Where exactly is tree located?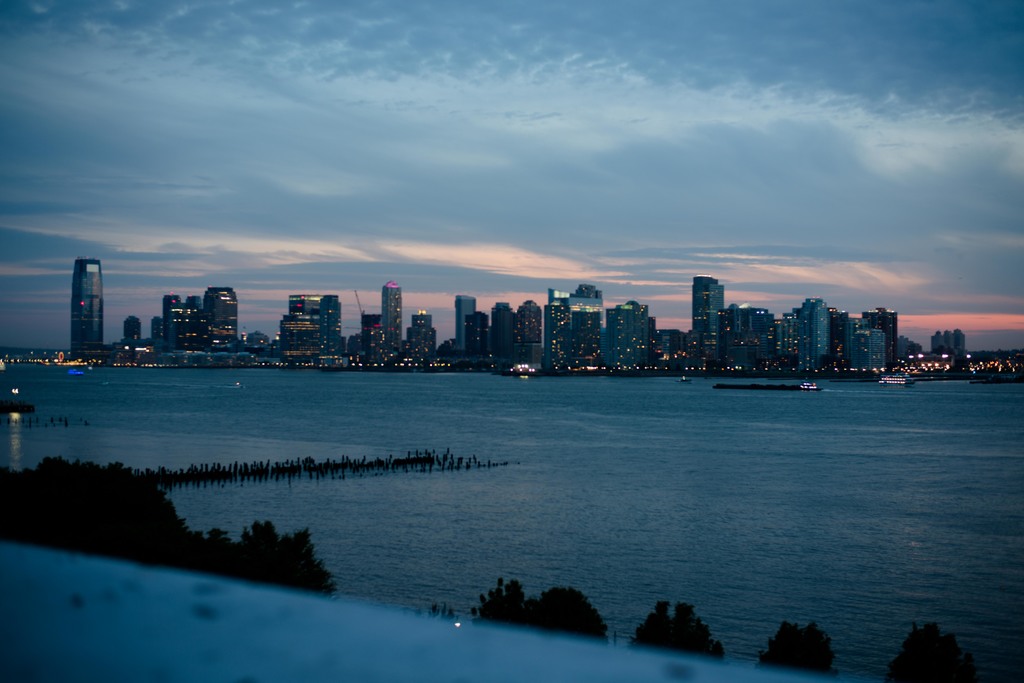
Its bounding box is pyautogui.locateOnScreen(473, 578, 625, 646).
